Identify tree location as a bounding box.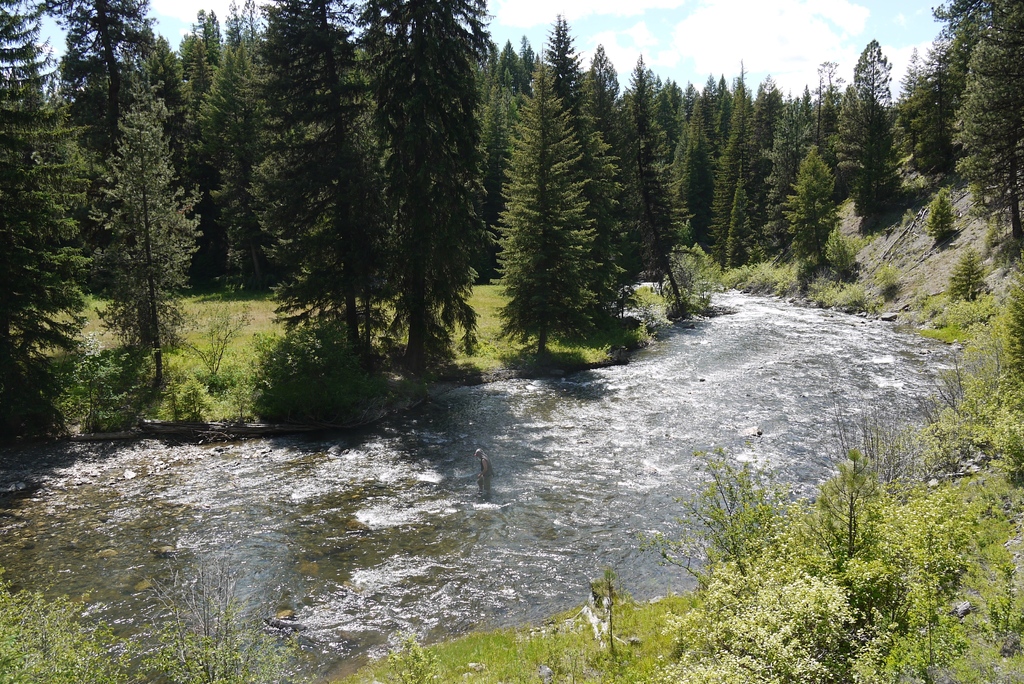
(x1=785, y1=143, x2=845, y2=273).
